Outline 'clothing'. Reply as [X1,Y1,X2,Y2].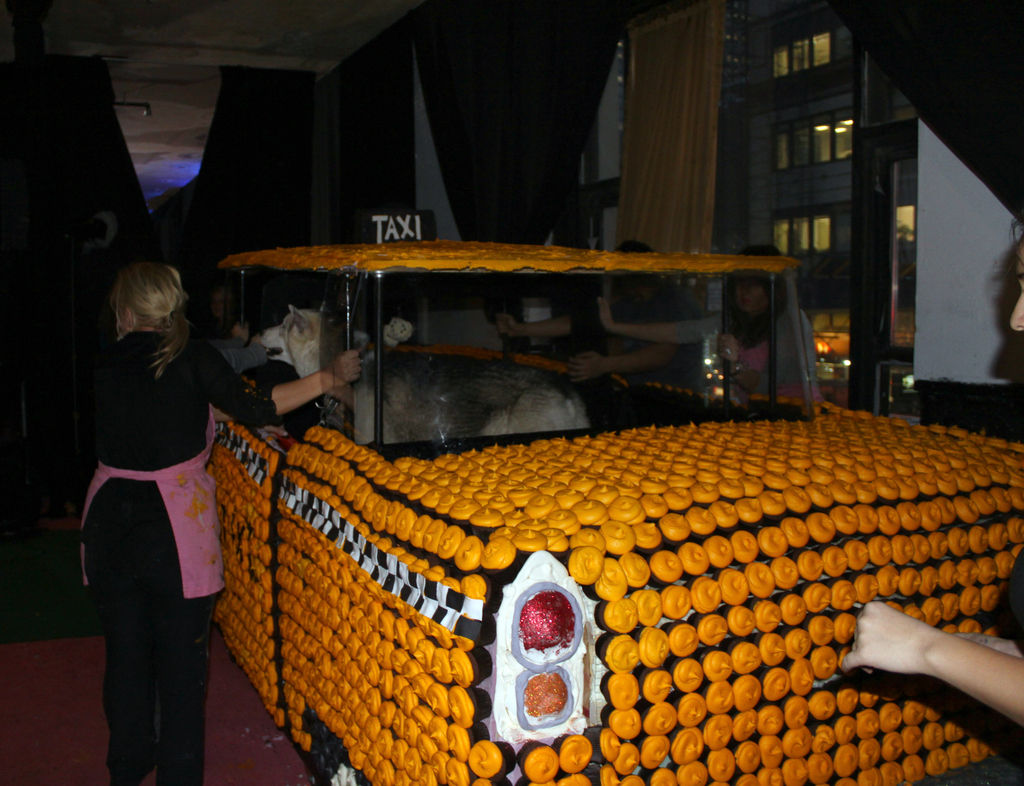
[915,545,1023,785].
